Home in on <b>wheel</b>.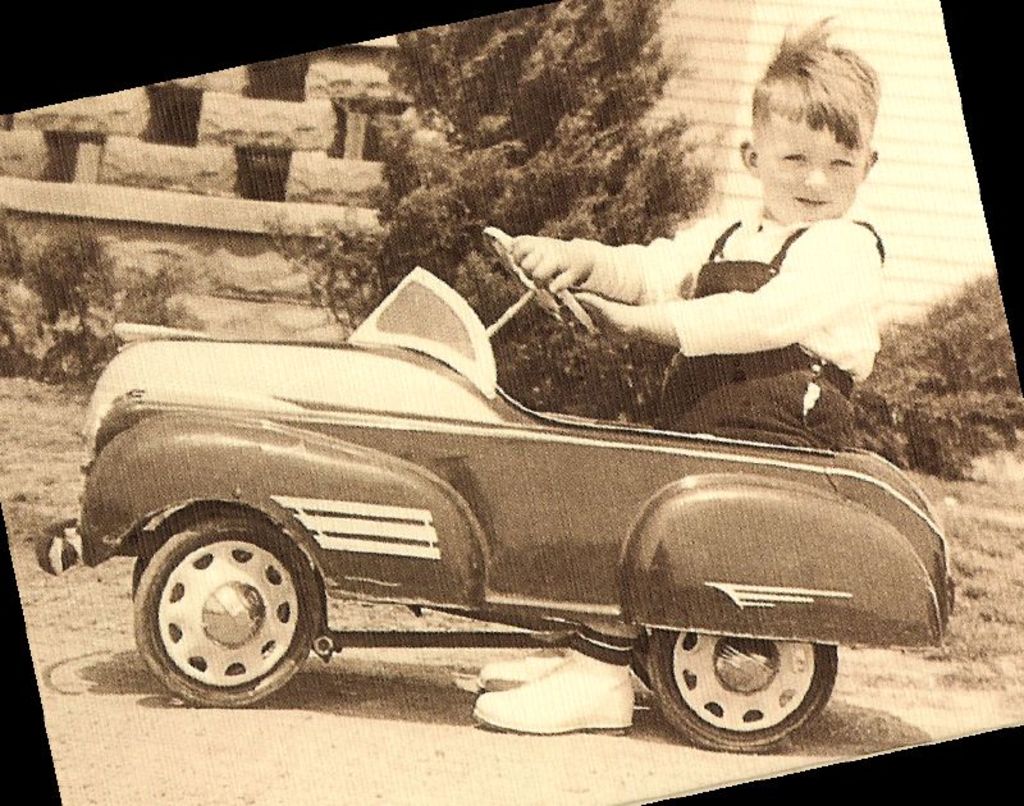
Homed in at {"x1": 485, "y1": 228, "x2": 598, "y2": 344}.
